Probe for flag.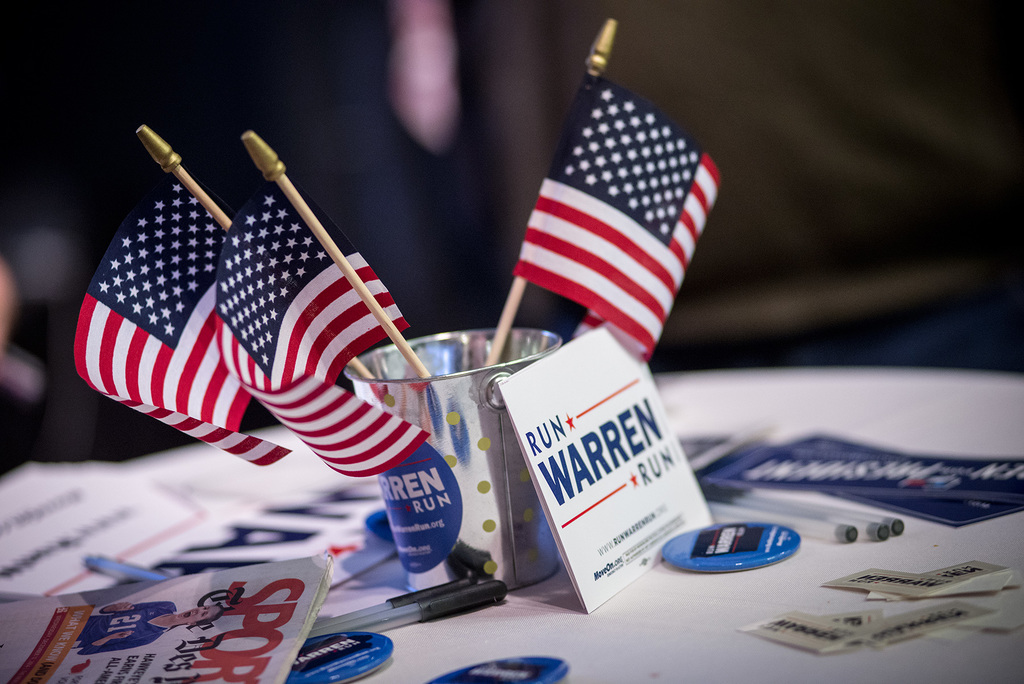
Probe result: l=70, t=174, r=289, b=469.
